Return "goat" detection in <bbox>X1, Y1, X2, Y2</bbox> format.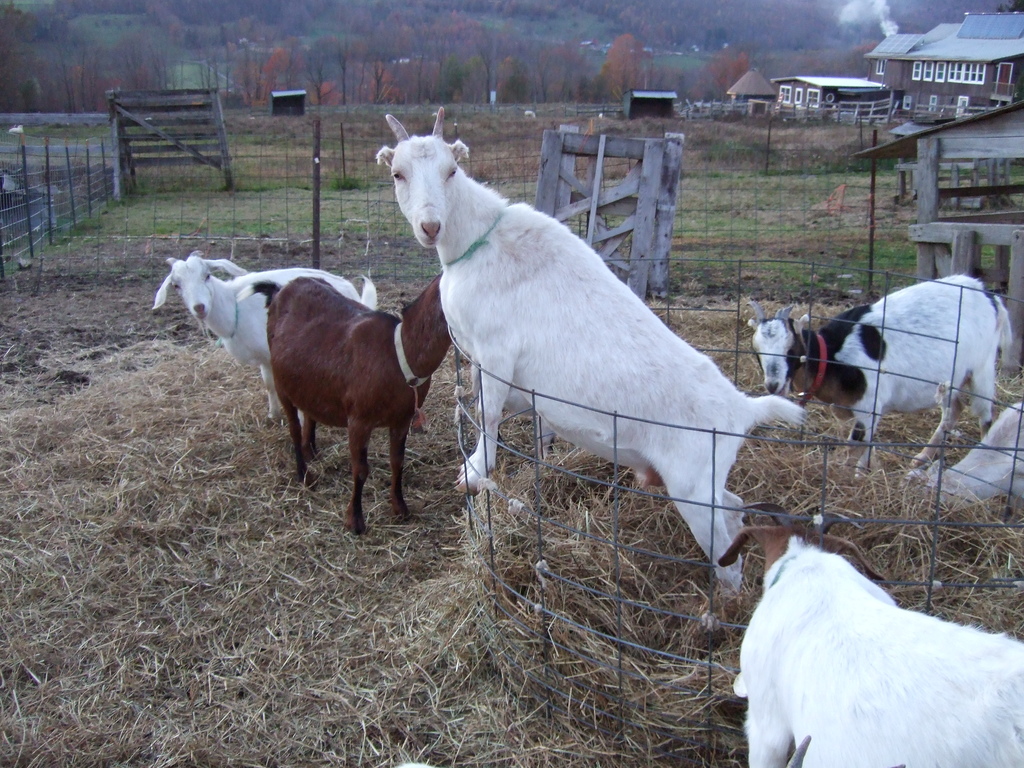
<bbox>714, 495, 1023, 767</bbox>.
